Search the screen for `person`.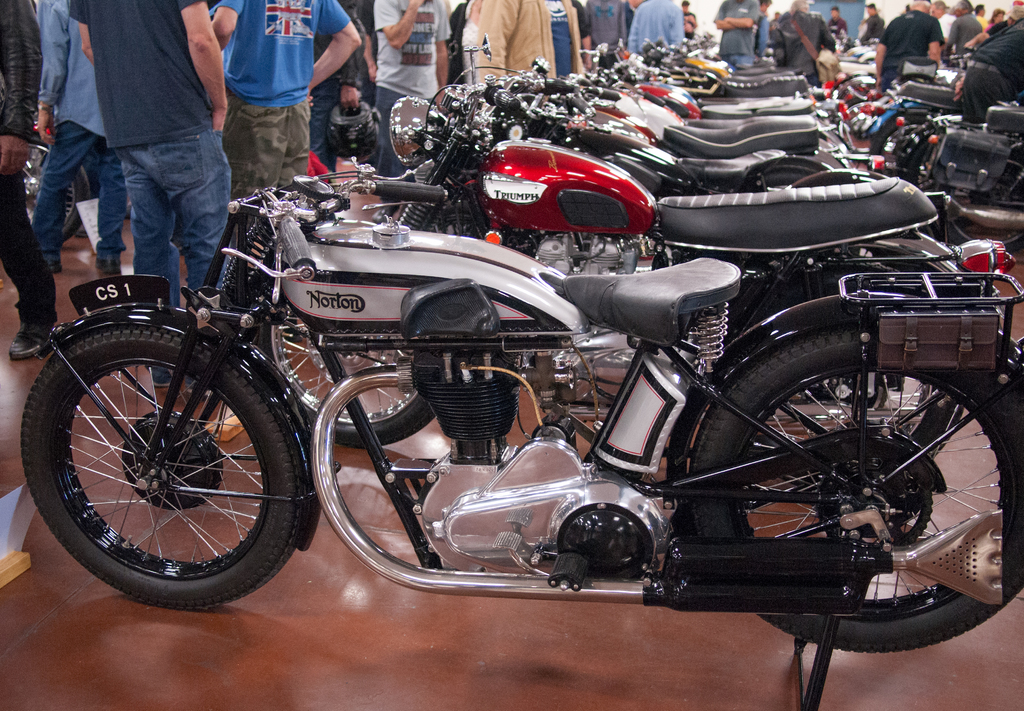
Found at crop(865, 0, 940, 97).
